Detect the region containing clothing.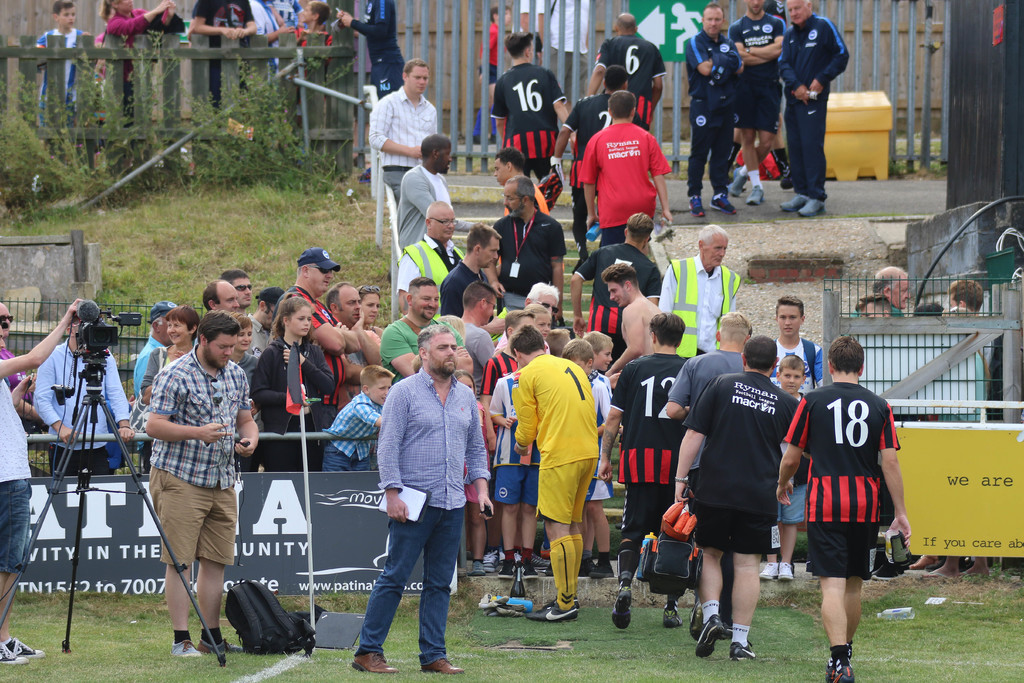
[392,232,461,293].
